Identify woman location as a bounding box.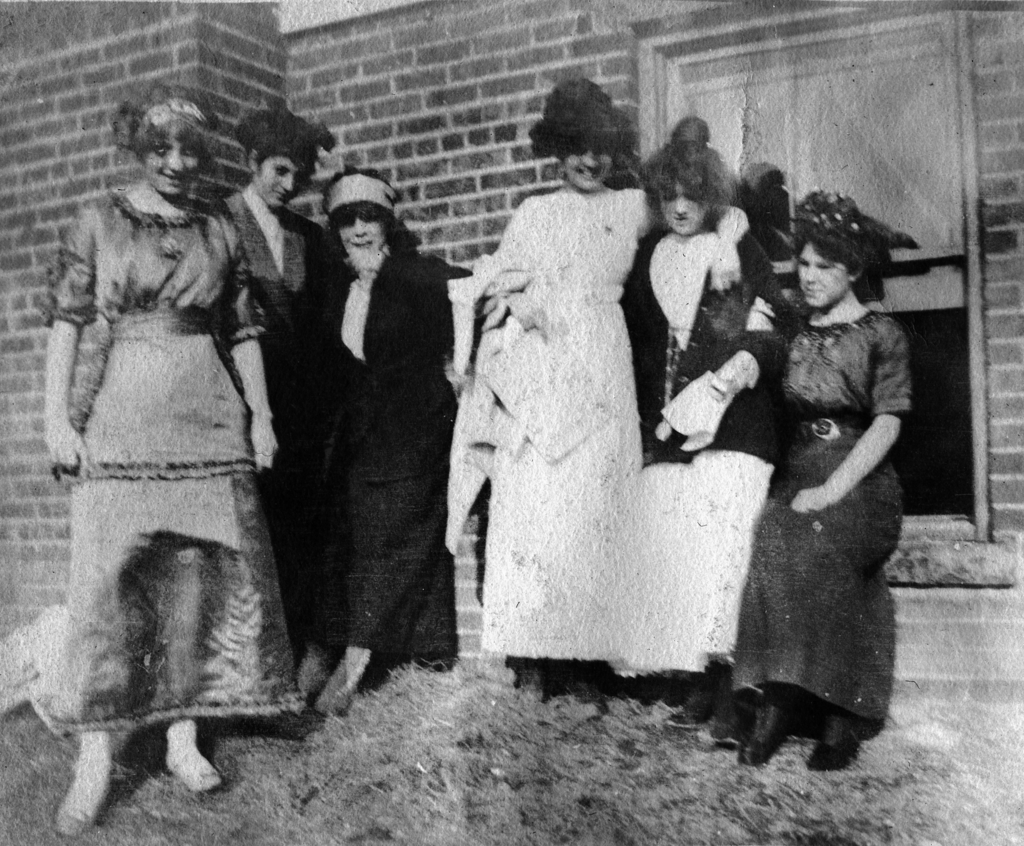
left=620, top=118, right=799, bottom=736.
